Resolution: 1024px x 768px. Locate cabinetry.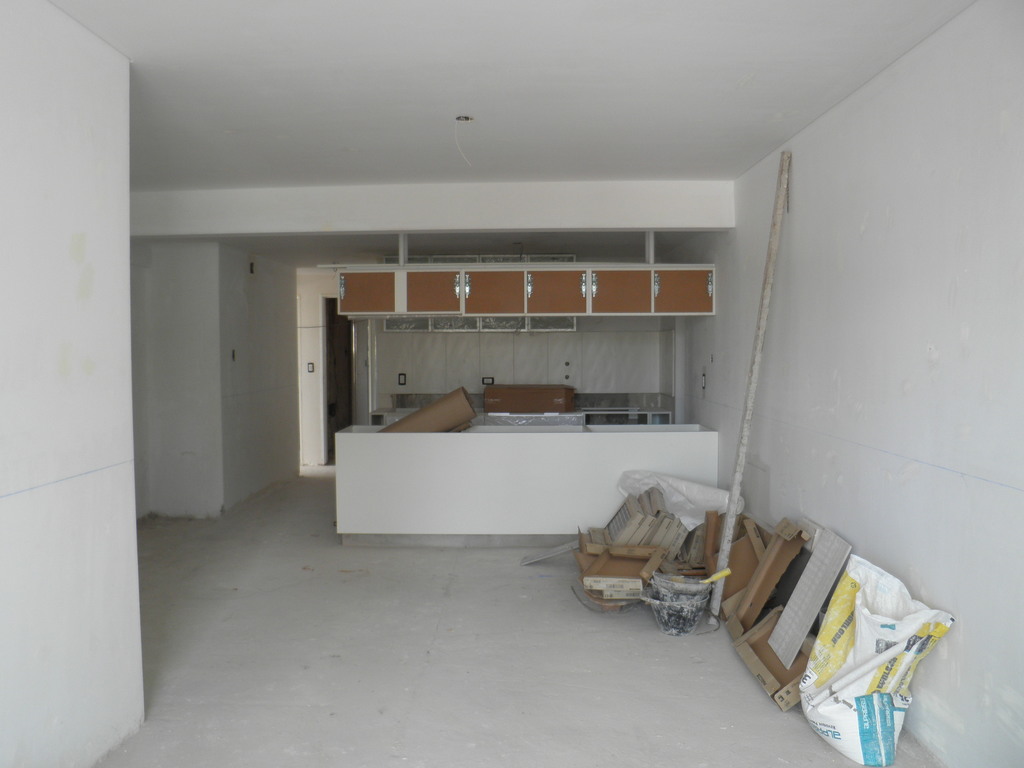
select_region(527, 270, 655, 322).
